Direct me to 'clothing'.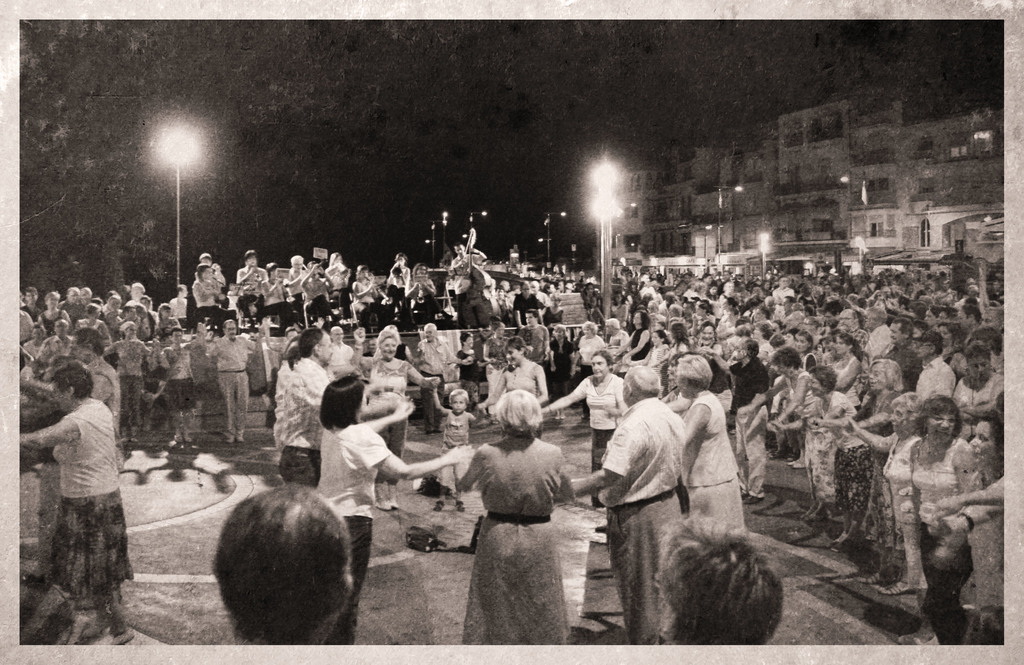
Direction: bbox=[480, 328, 499, 371].
